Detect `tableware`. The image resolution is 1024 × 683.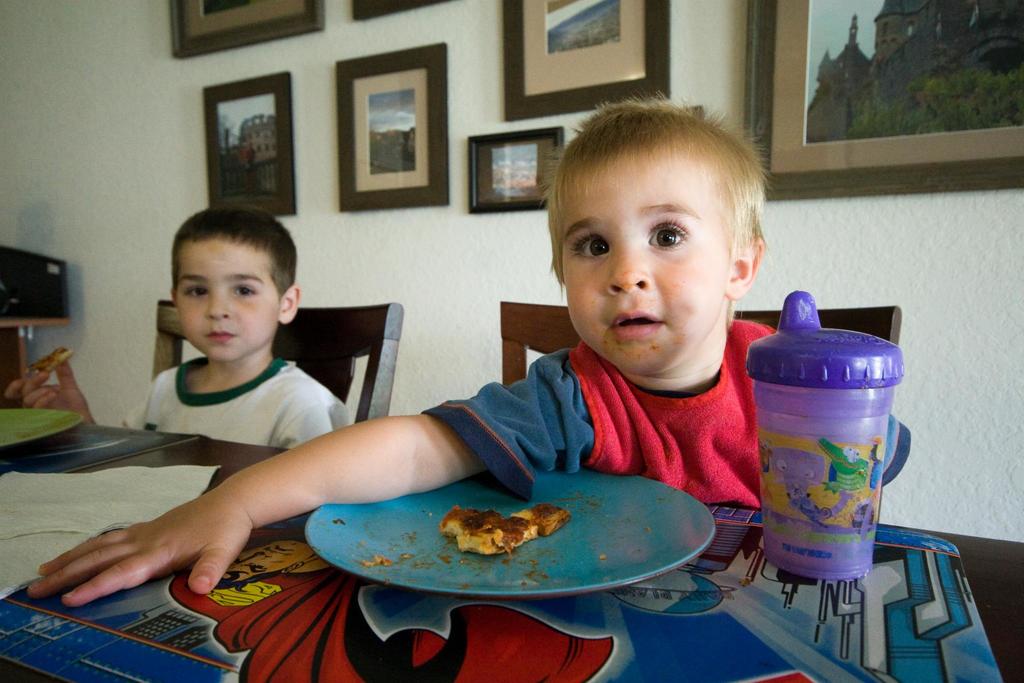
rect(301, 454, 722, 602).
